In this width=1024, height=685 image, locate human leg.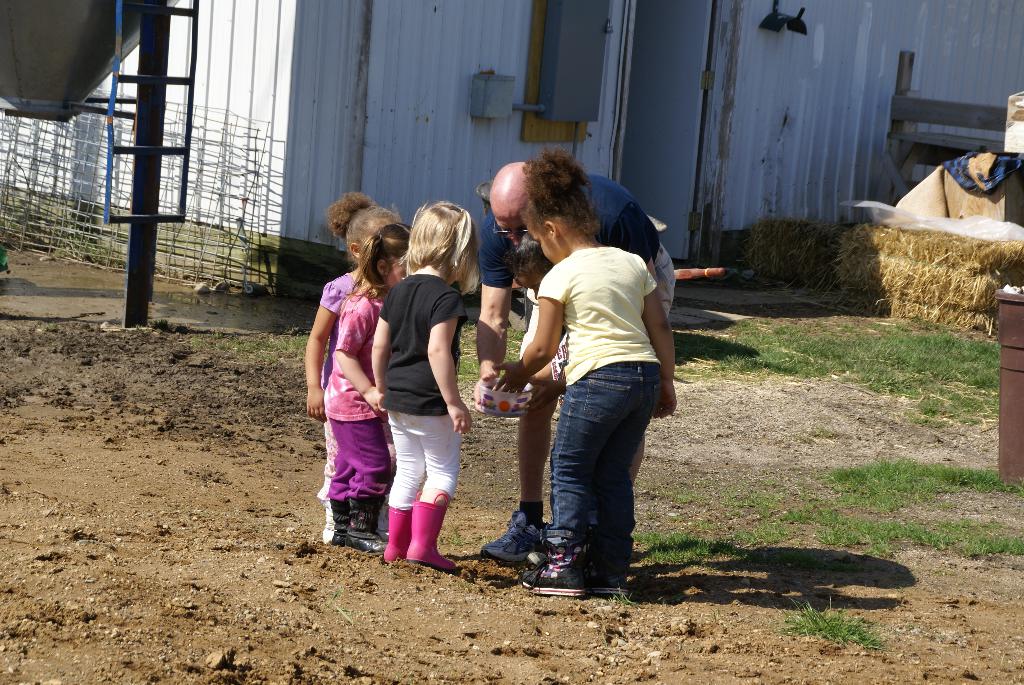
Bounding box: locate(483, 362, 551, 559).
